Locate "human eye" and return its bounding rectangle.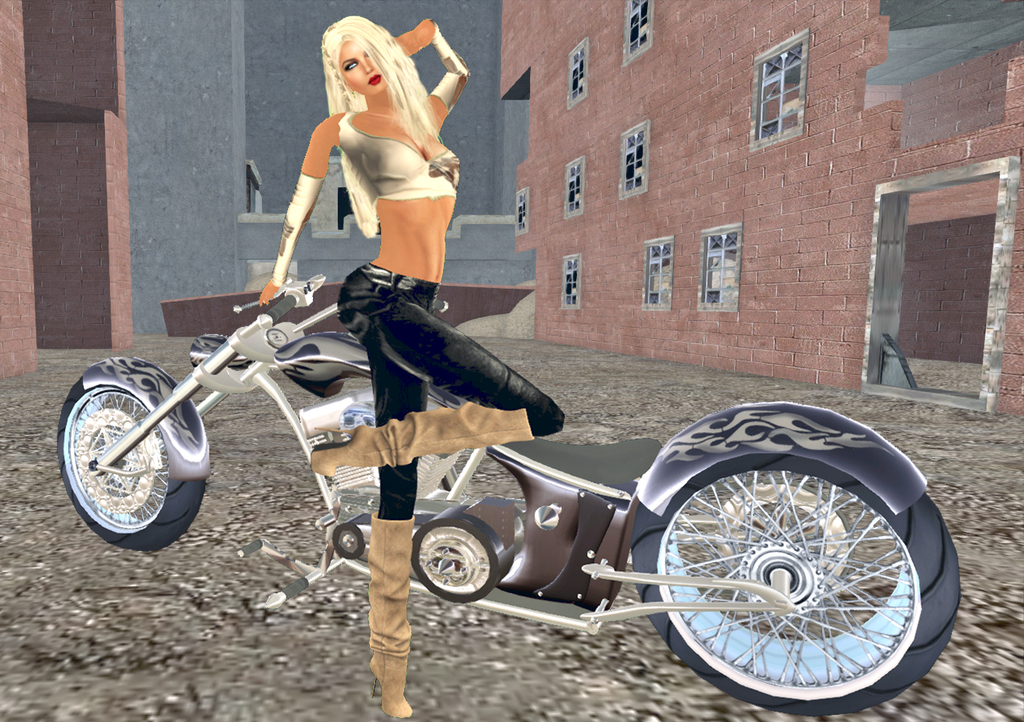
(left=341, top=58, right=360, bottom=72).
